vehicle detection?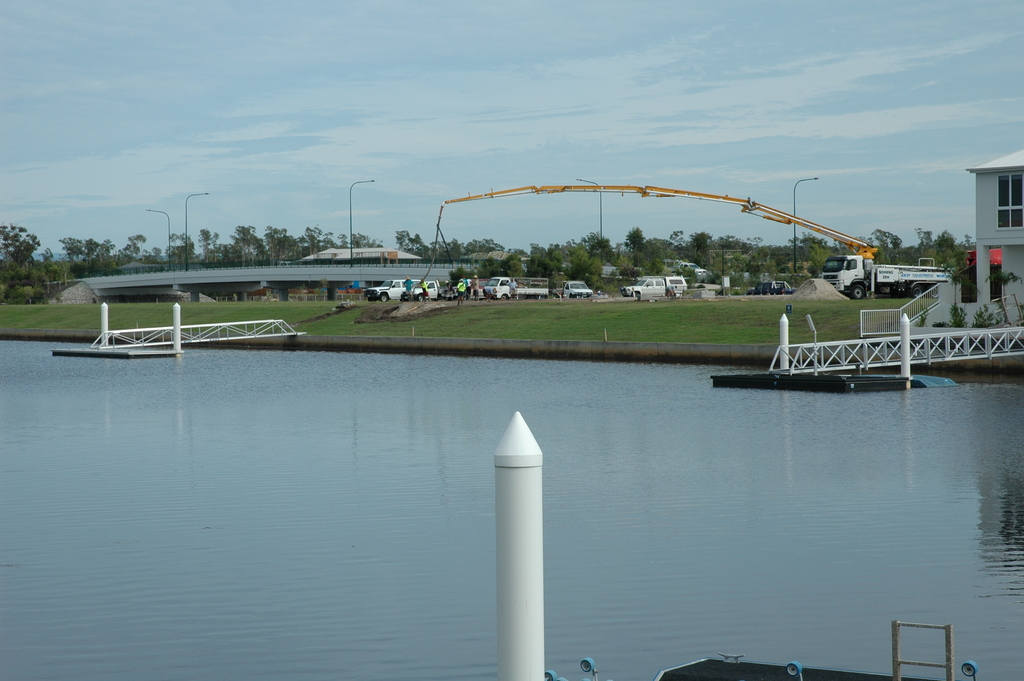
crop(441, 183, 886, 259)
